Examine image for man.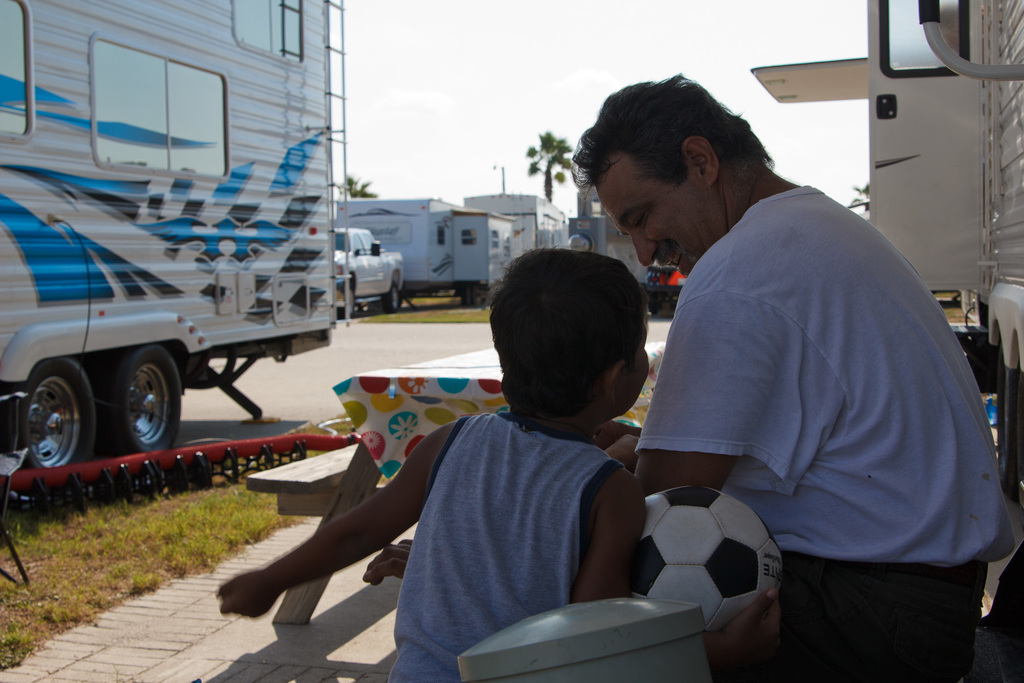
Examination result: x1=605, y1=66, x2=988, y2=662.
